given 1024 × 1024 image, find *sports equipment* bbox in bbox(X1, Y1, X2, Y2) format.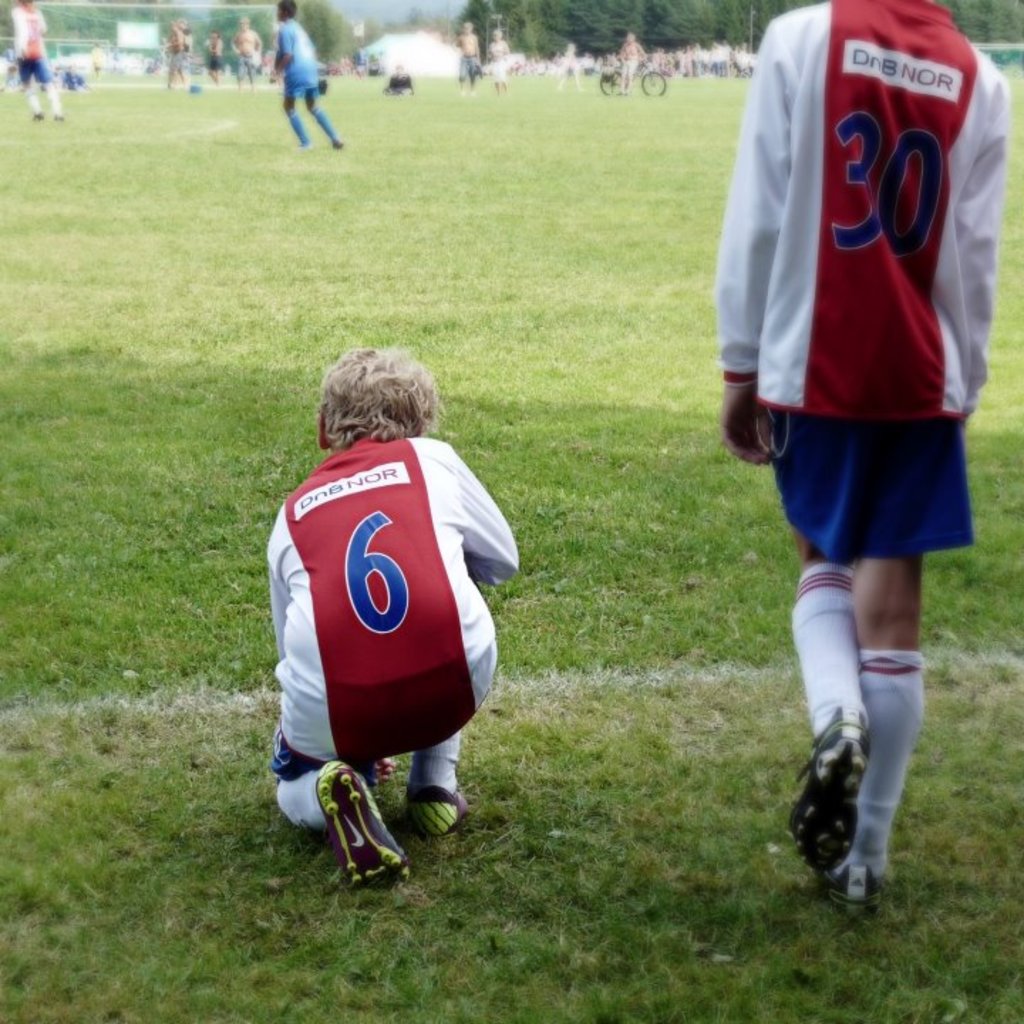
bbox(319, 751, 408, 893).
